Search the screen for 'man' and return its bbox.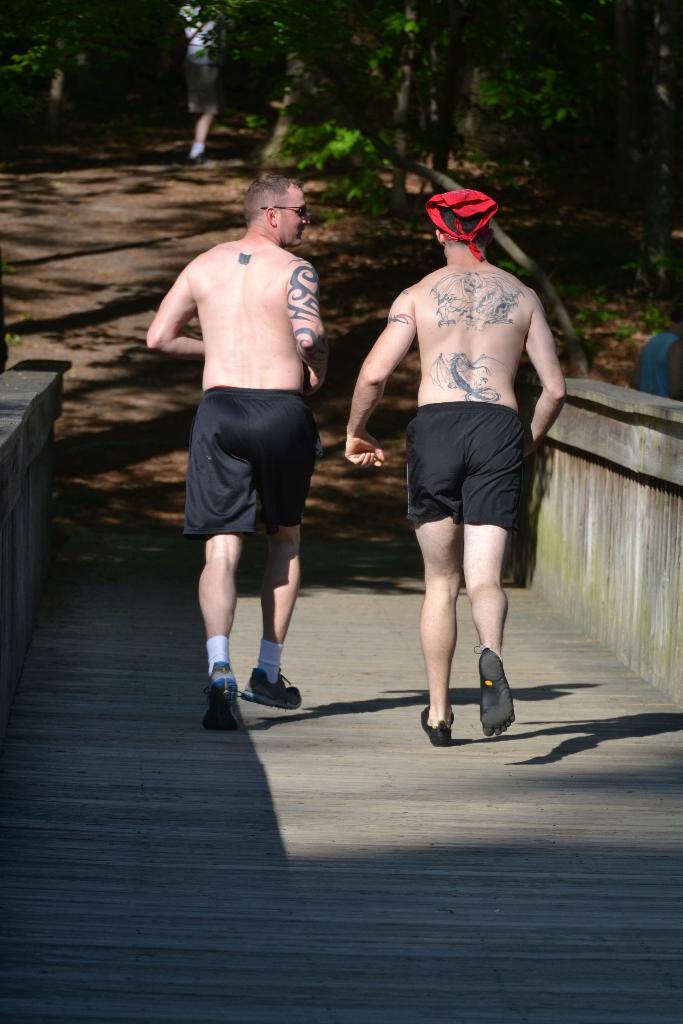
Found: pyautogui.locateOnScreen(152, 166, 348, 733).
